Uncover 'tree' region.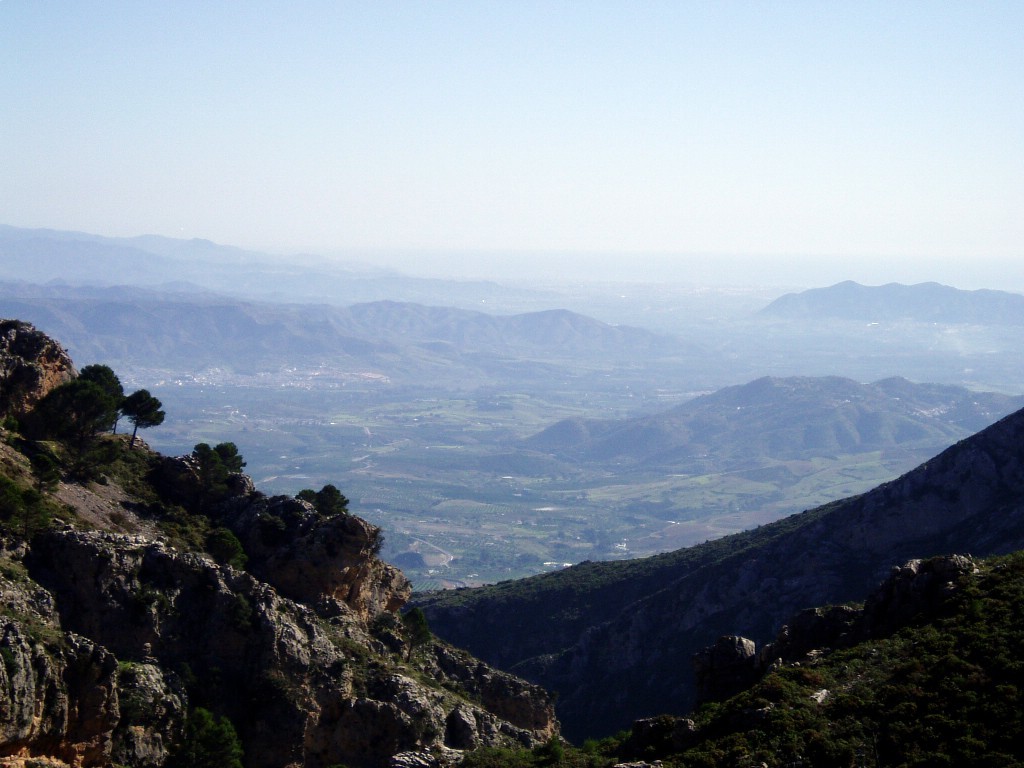
Uncovered: x1=120 y1=390 x2=169 y2=447.
